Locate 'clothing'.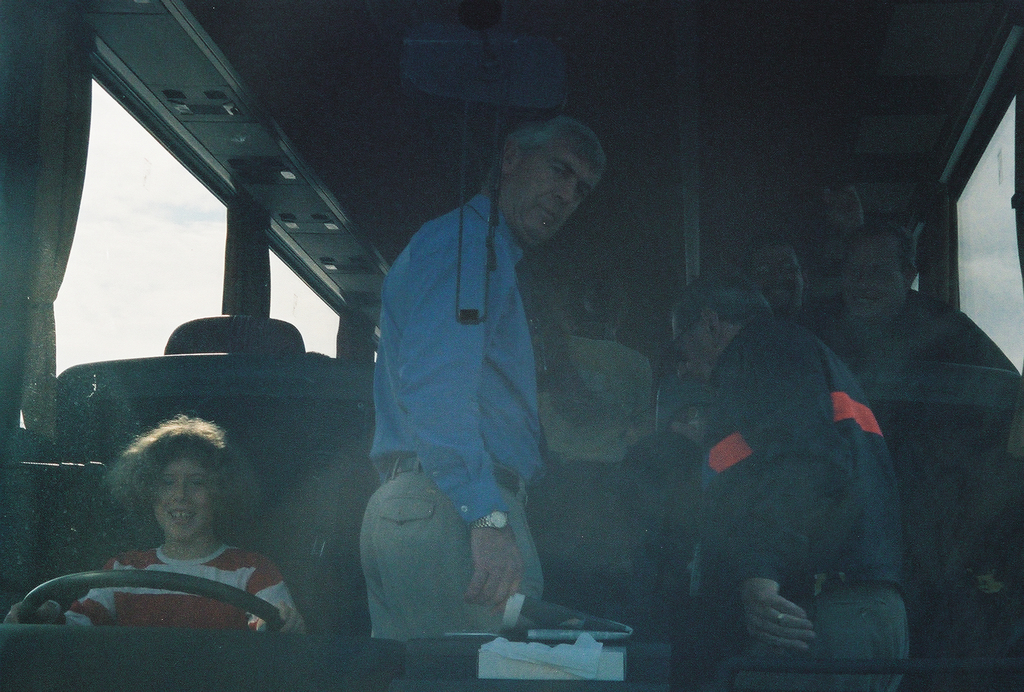
Bounding box: Rect(798, 597, 913, 691).
